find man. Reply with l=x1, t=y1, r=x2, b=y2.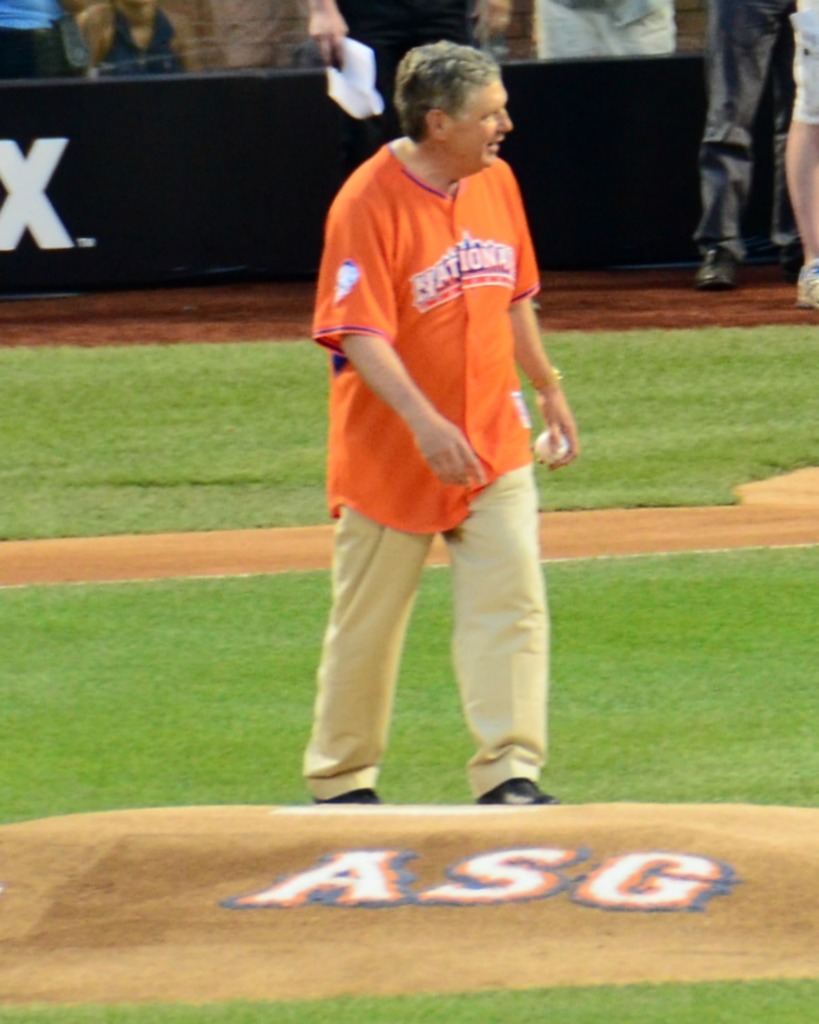
l=780, t=0, r=818, b=315.
